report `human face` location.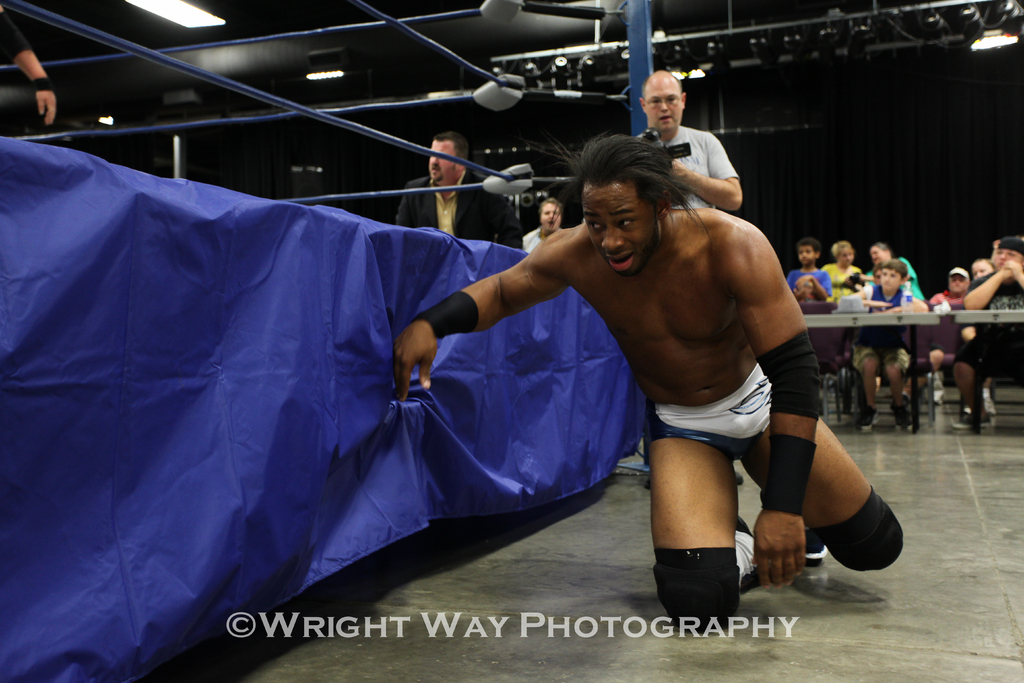
Report: {"x1": 950, "y1": 272, "x2": 970, "y2": 293}.
